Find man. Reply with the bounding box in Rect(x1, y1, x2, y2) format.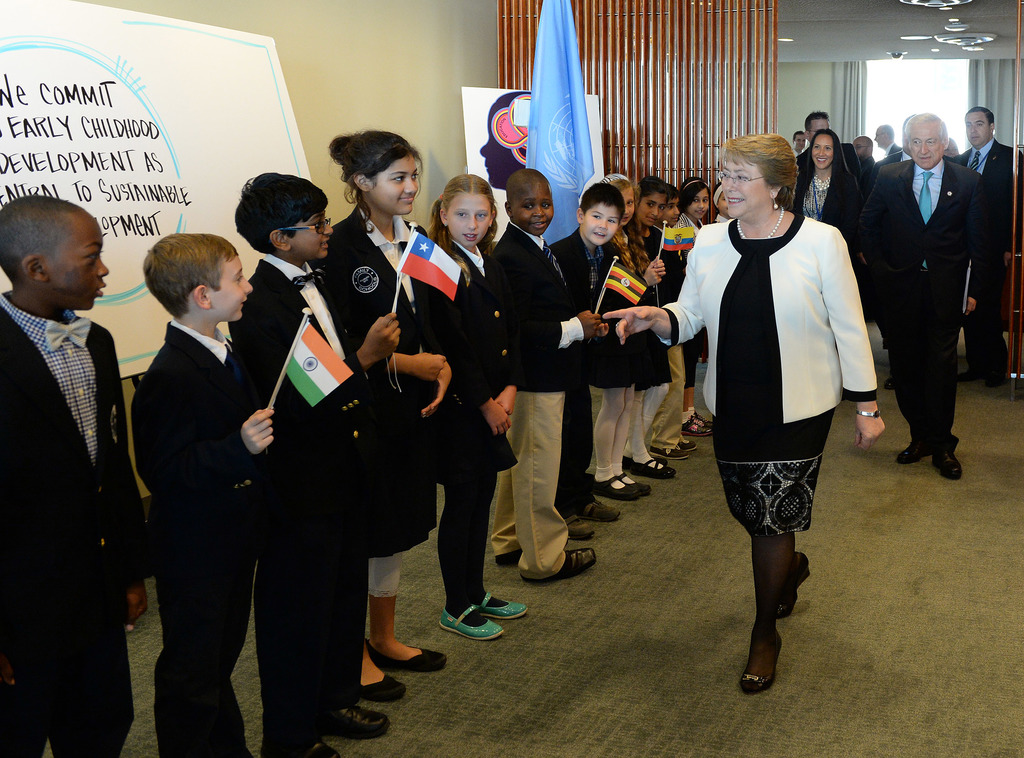
Rect(873, 122, 904, 164).
